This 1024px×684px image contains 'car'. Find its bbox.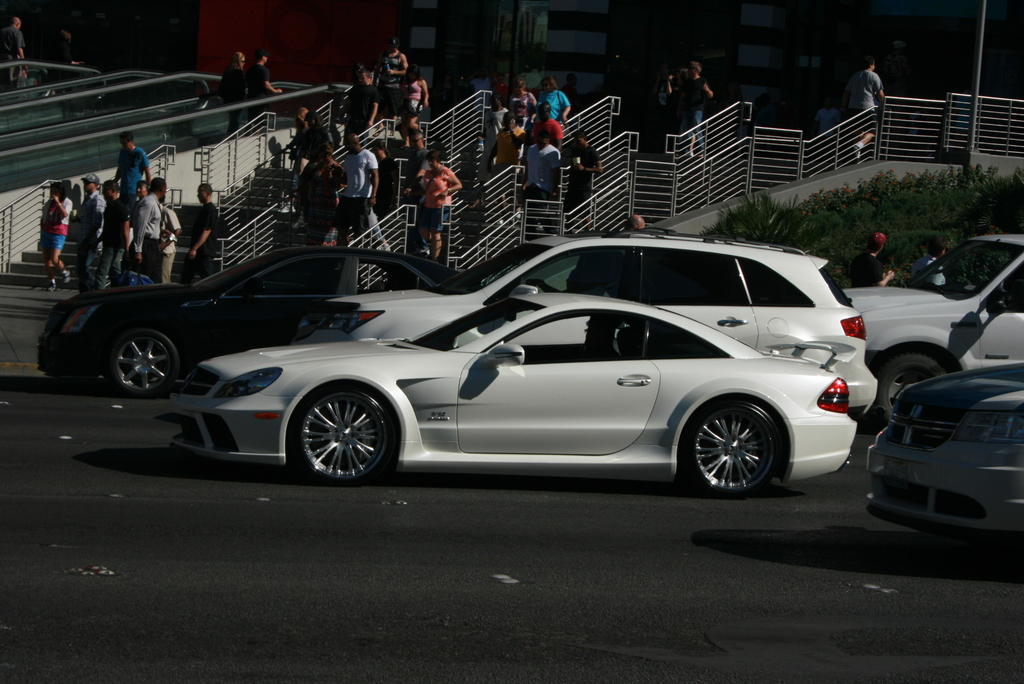
[left=310, top=229, right=881, bottom=426].
